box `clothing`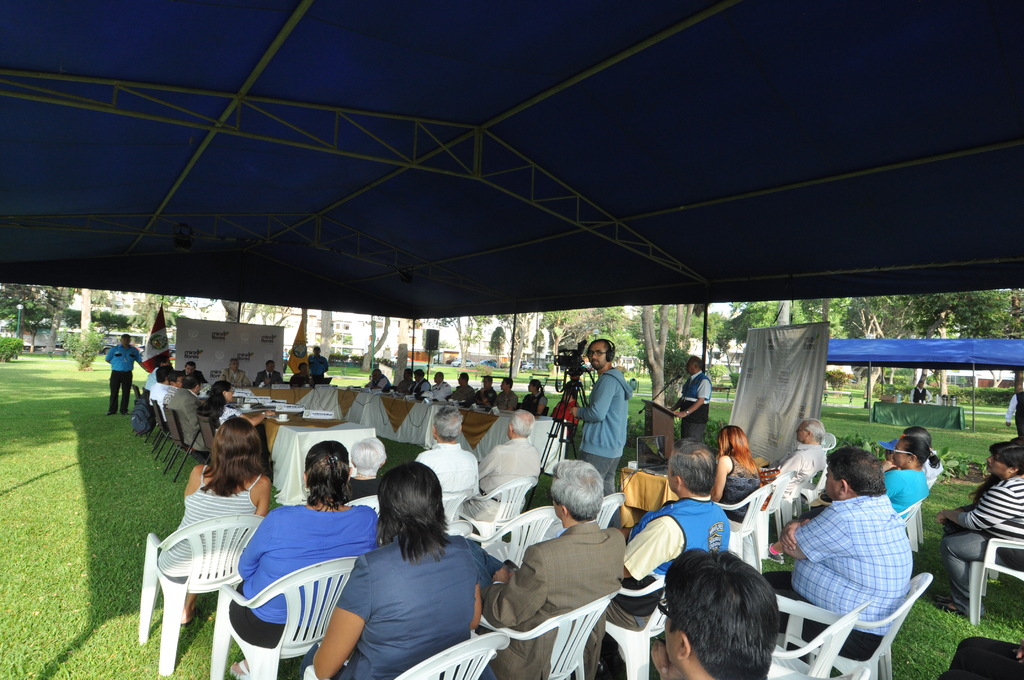
rect(484, 525, 624, 677)
